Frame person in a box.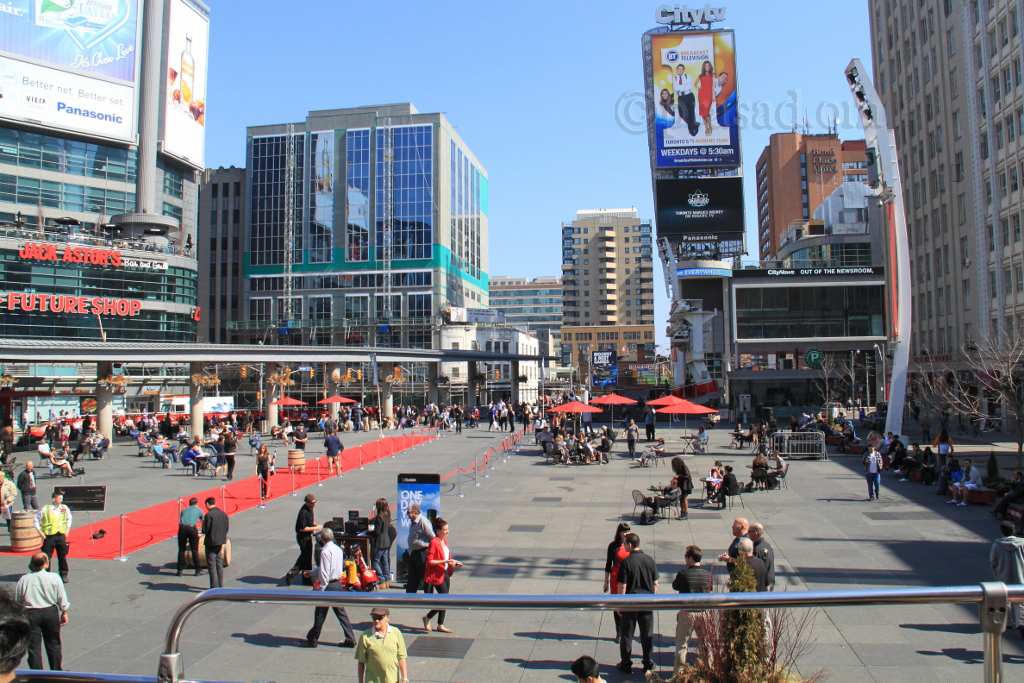
box=[728, 535, 764, 588].
